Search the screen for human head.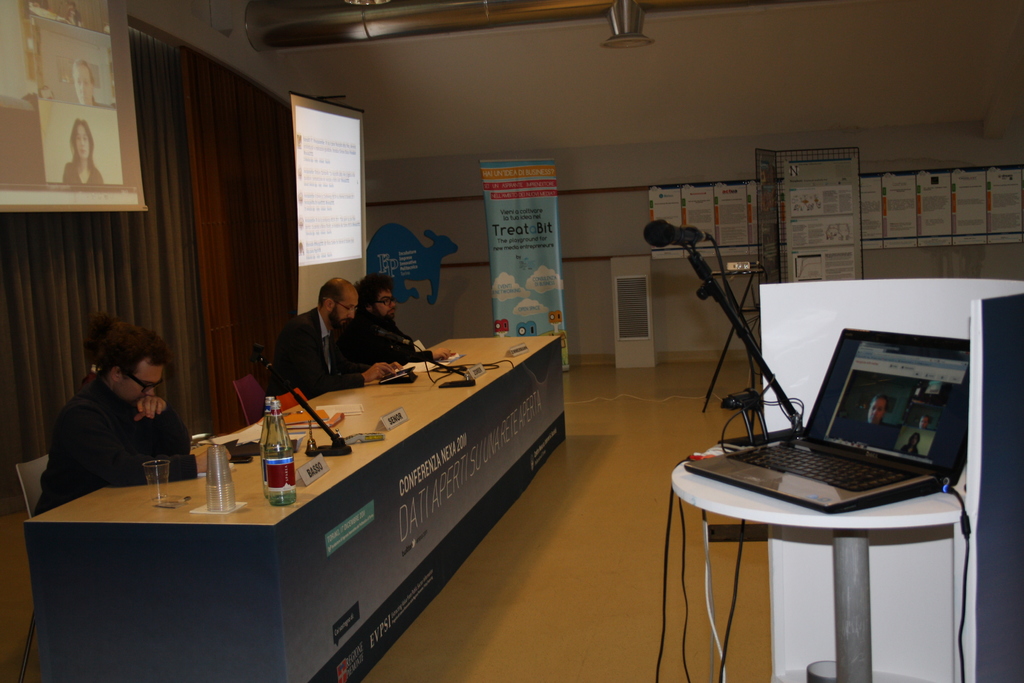
Found at <region>317, 279, 358, 325</region>.
